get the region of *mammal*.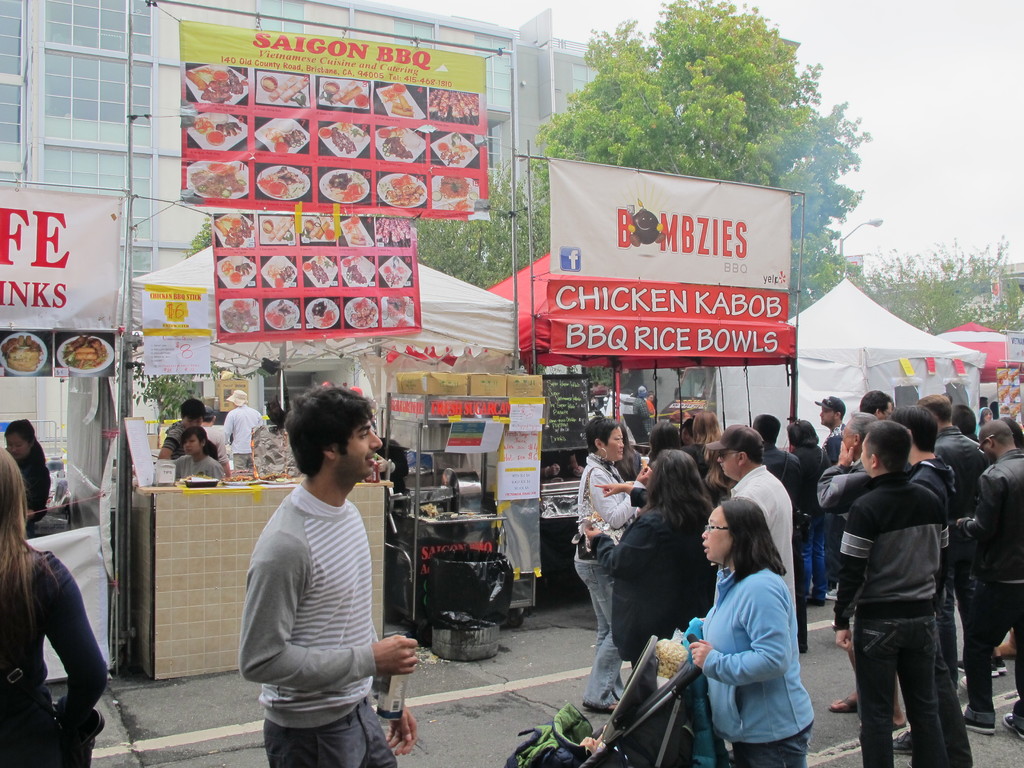
(0,420,56,522).
